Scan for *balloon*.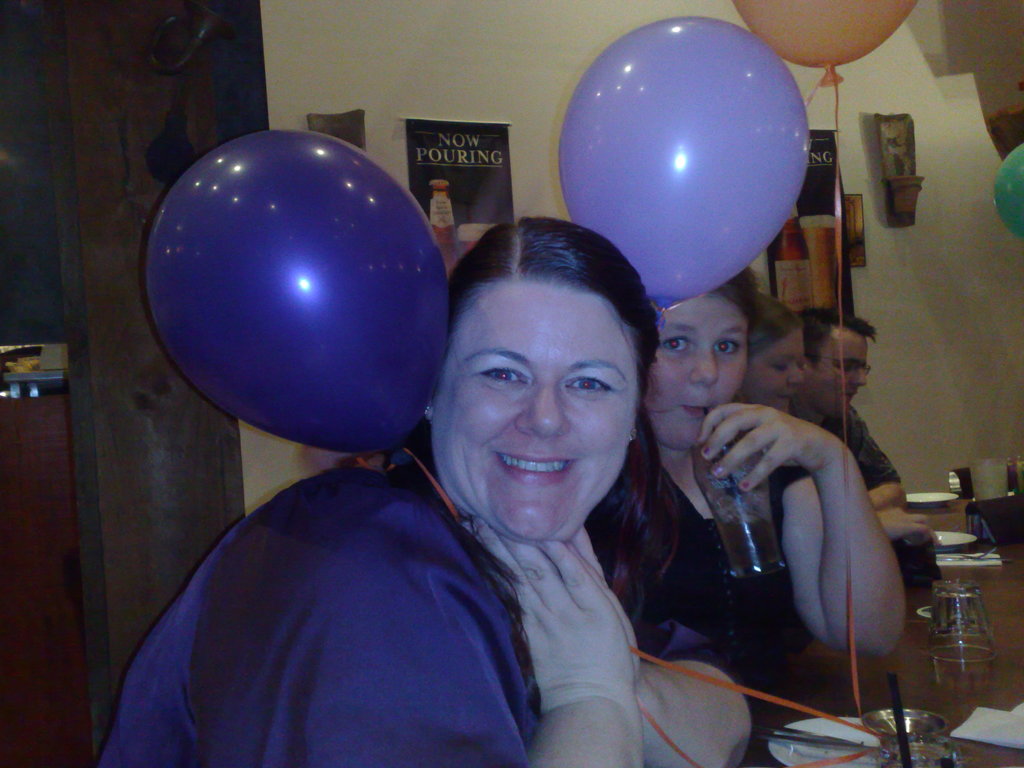
Scan result: 727, 0, 912, 89.
